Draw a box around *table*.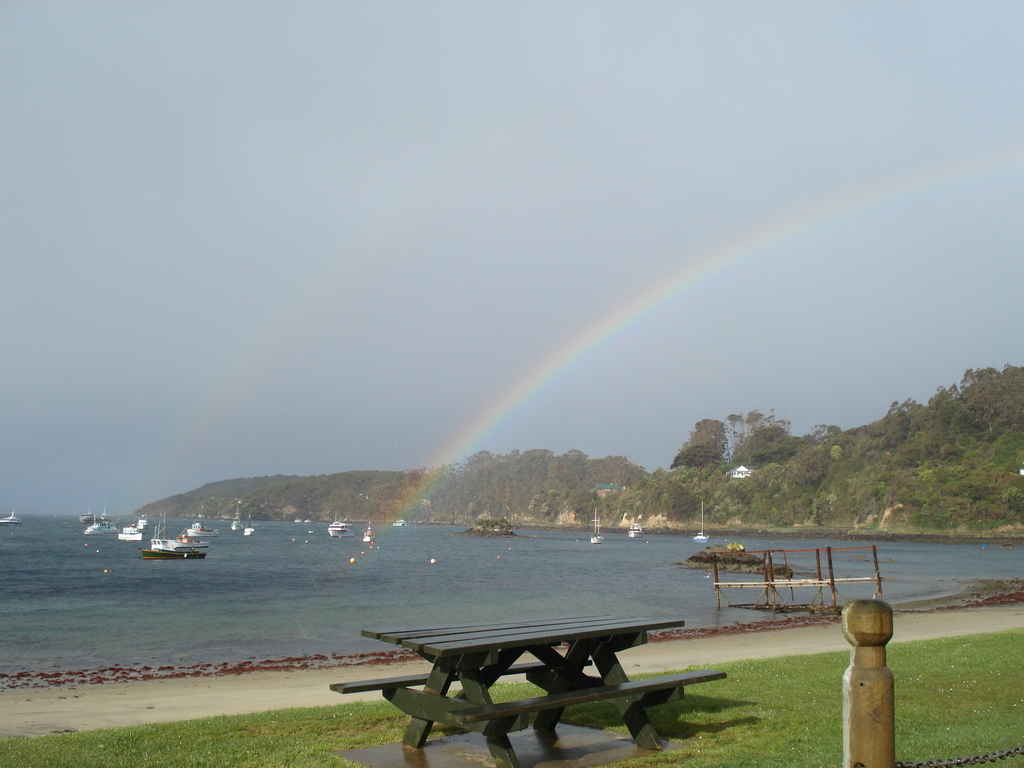
358:618:712:737.
